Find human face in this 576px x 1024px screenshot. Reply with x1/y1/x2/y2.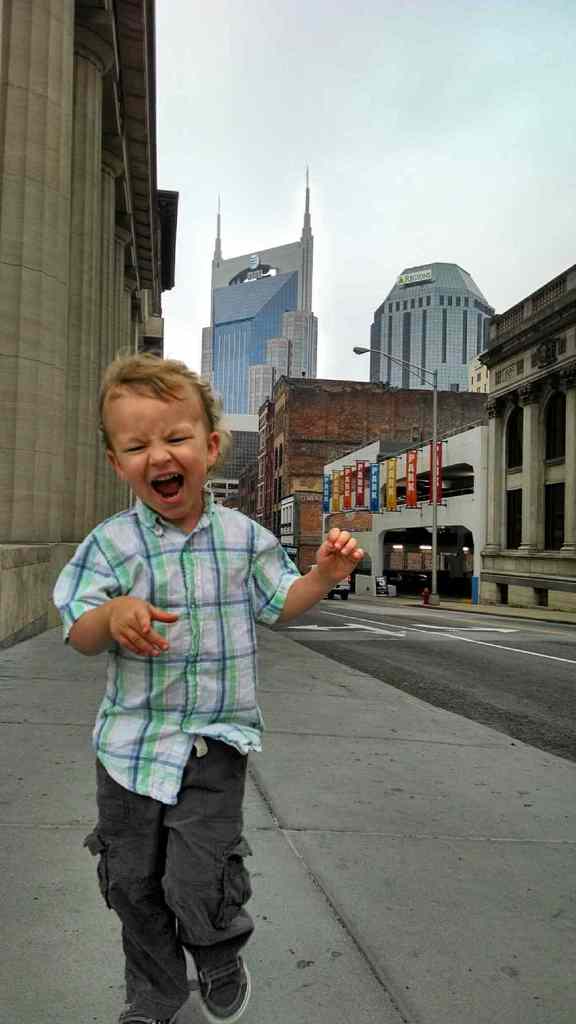
109/397/207/521.
